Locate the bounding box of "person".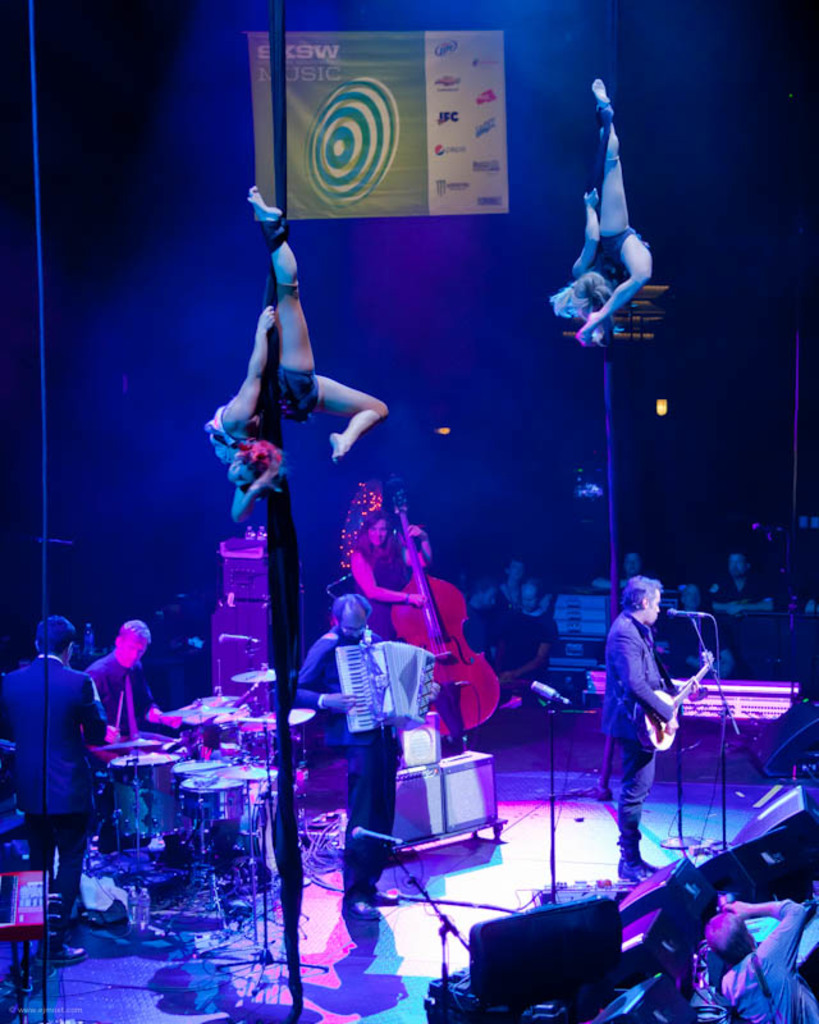
Bounding box: select_region(193, 177, 397, 522).
